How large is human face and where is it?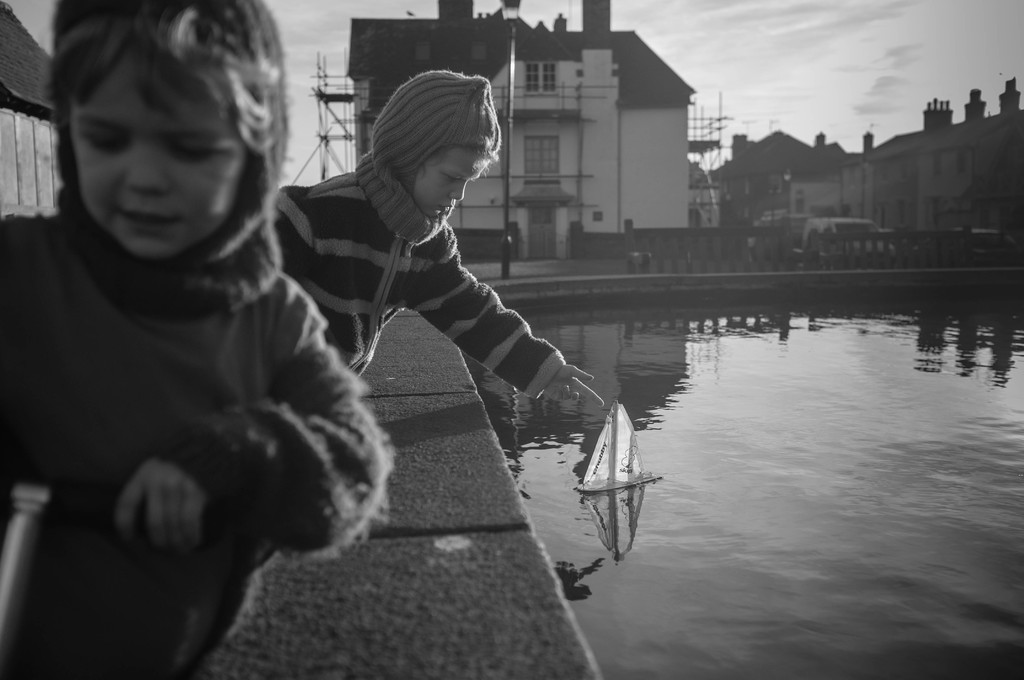
Bounding box: 420, 147, 492, 222.
